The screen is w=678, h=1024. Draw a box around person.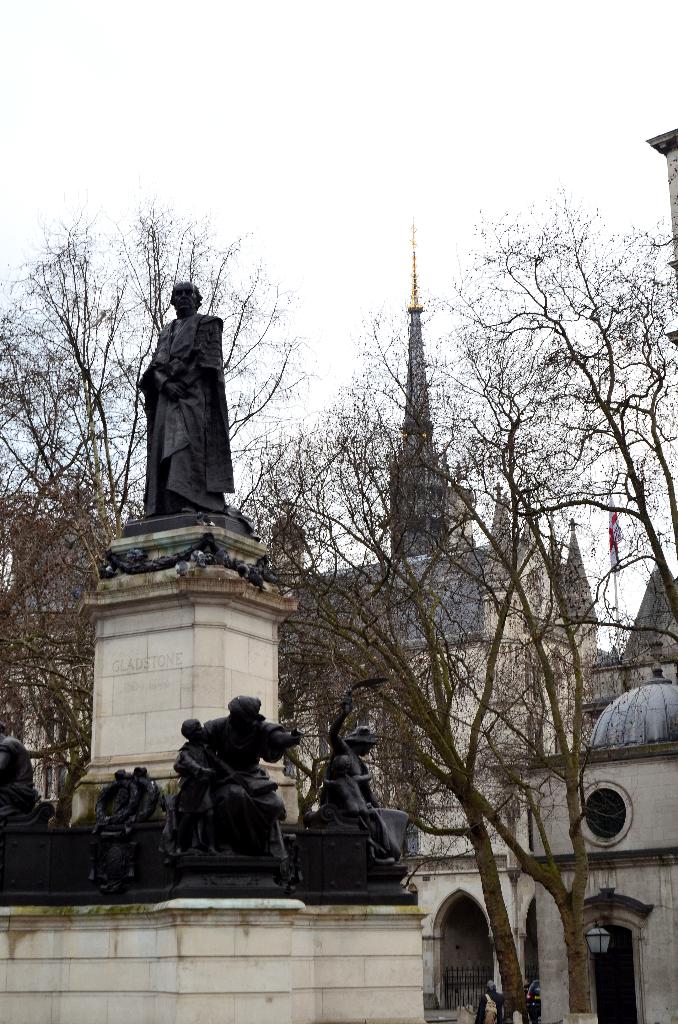
Rect(115, 776, 139, 820).
